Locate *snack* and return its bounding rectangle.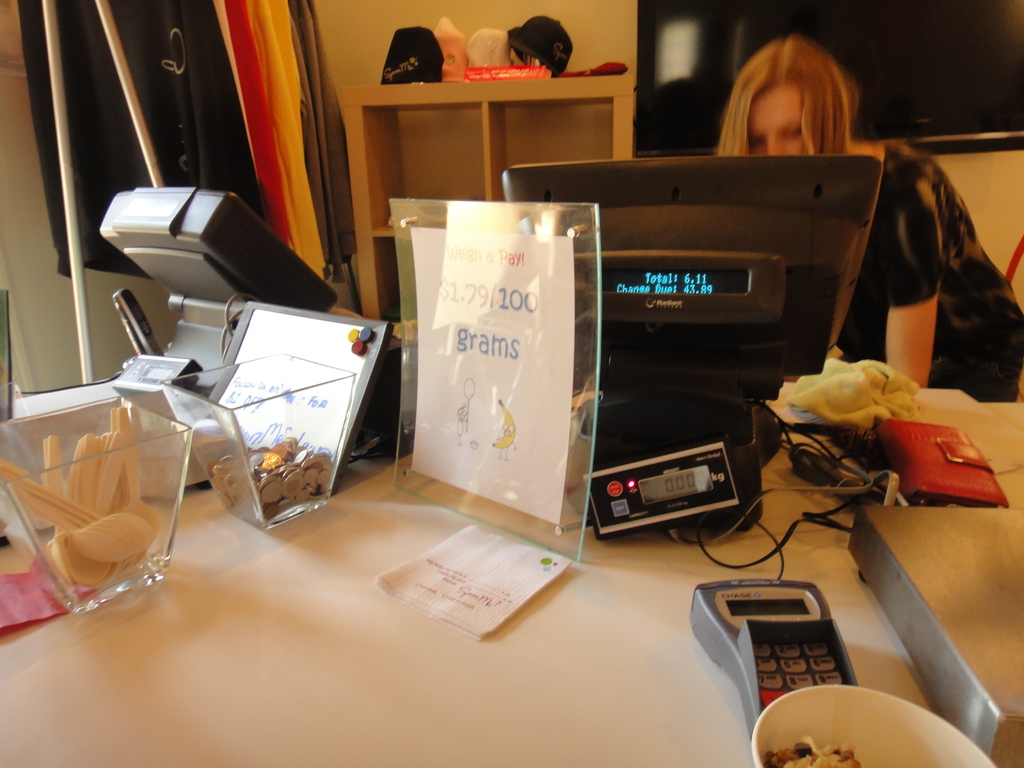
0,399,172,600.
